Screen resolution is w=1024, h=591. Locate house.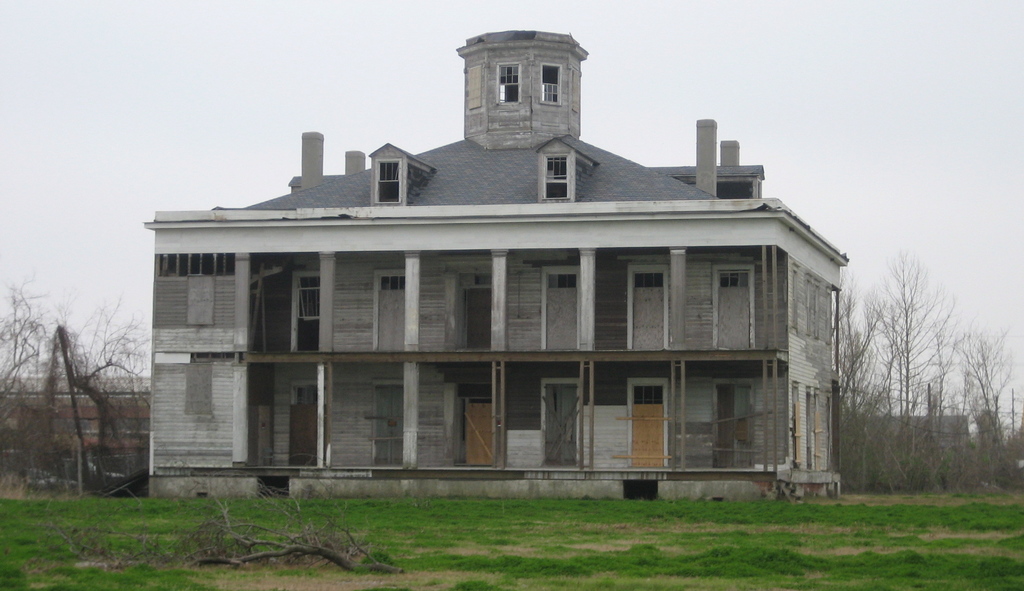
<region>836, 412, 981, 492</region>.
